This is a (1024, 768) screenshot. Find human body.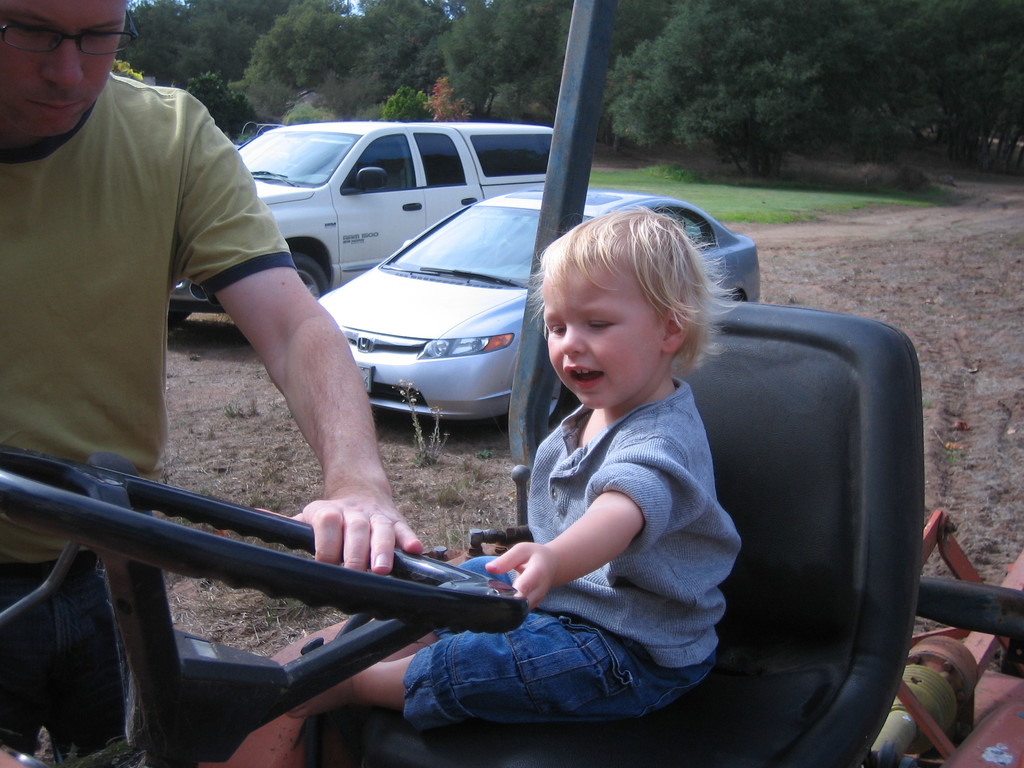
Bounding box: [left=0, top=68, right=417, bottom=767].
